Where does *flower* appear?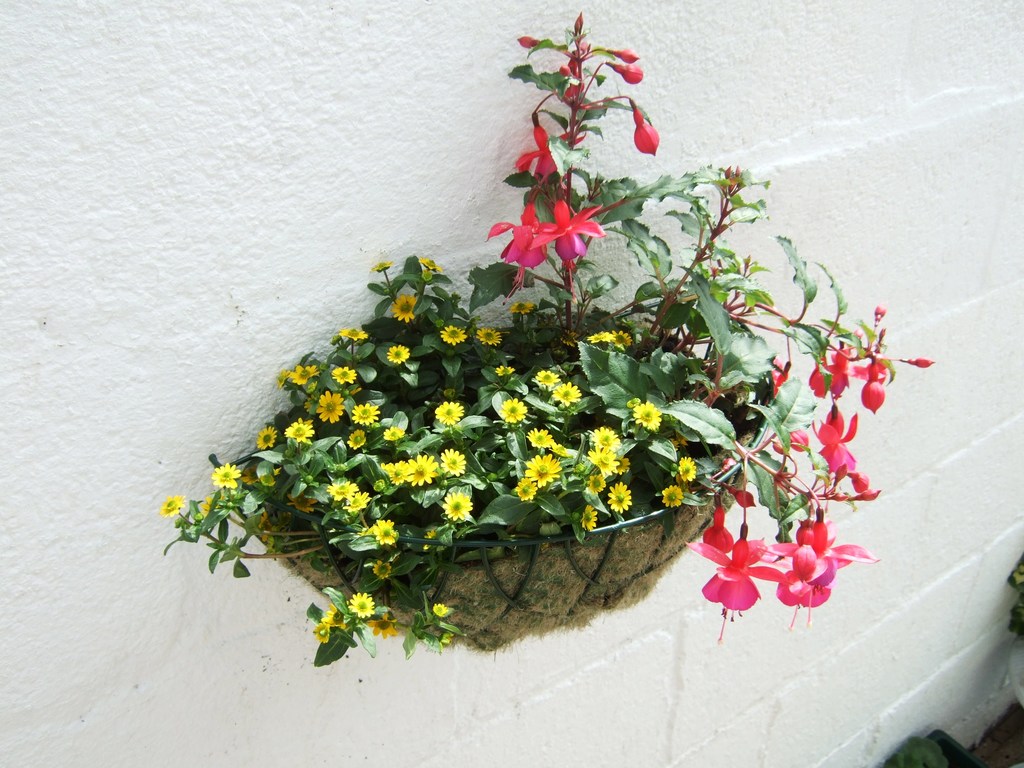
Appears at region(675, 455, 698, 481).
